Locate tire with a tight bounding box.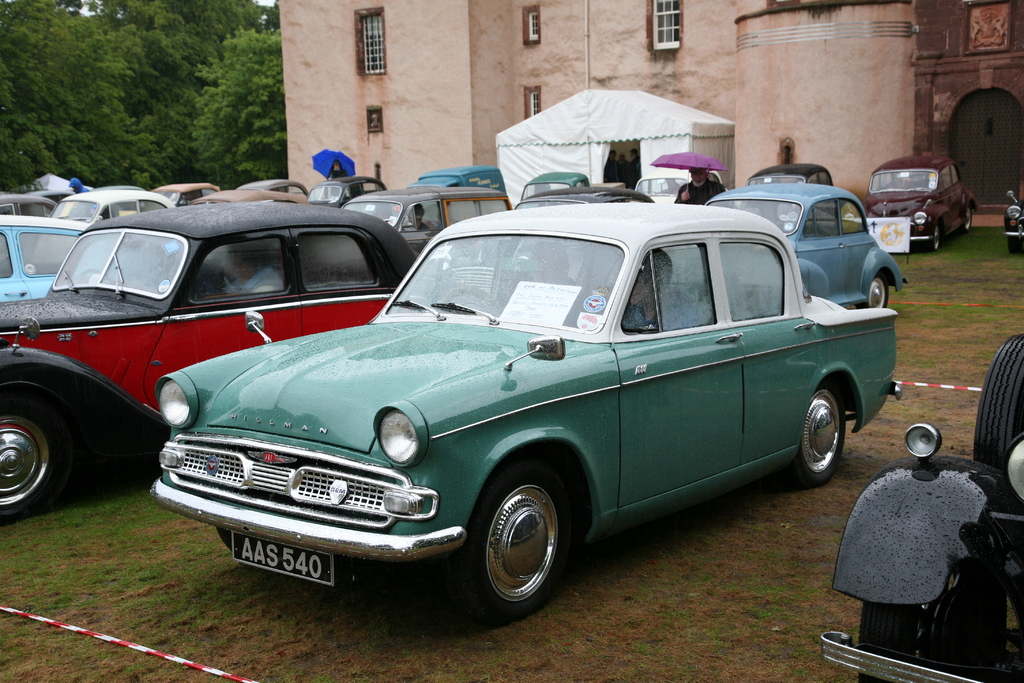
462:457:591:621.
